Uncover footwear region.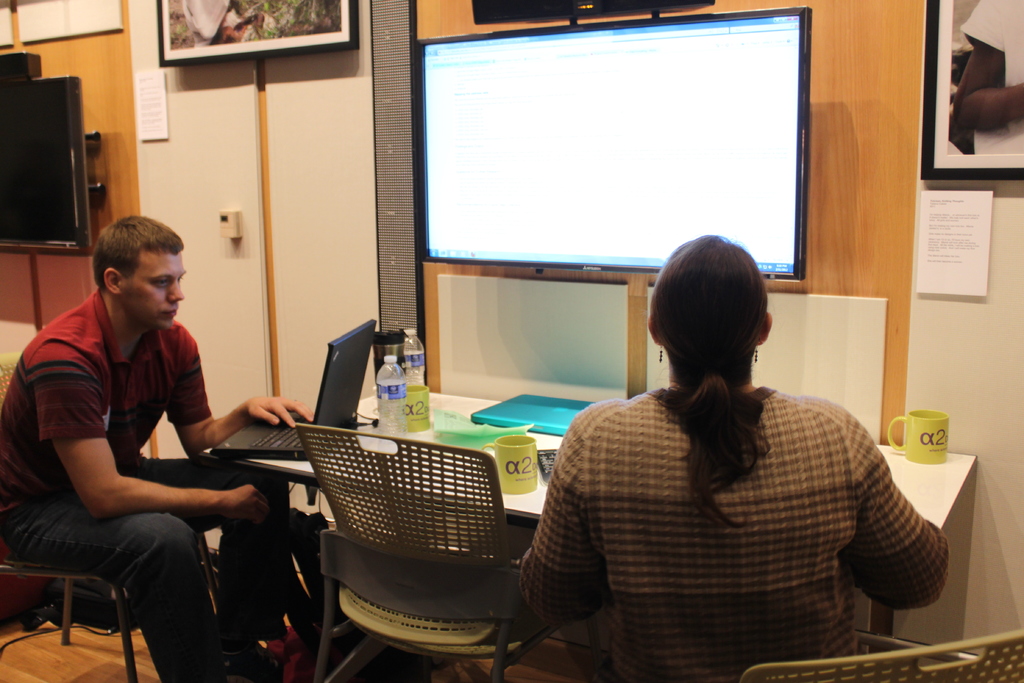
Uncovered: 216/634/286/682.
